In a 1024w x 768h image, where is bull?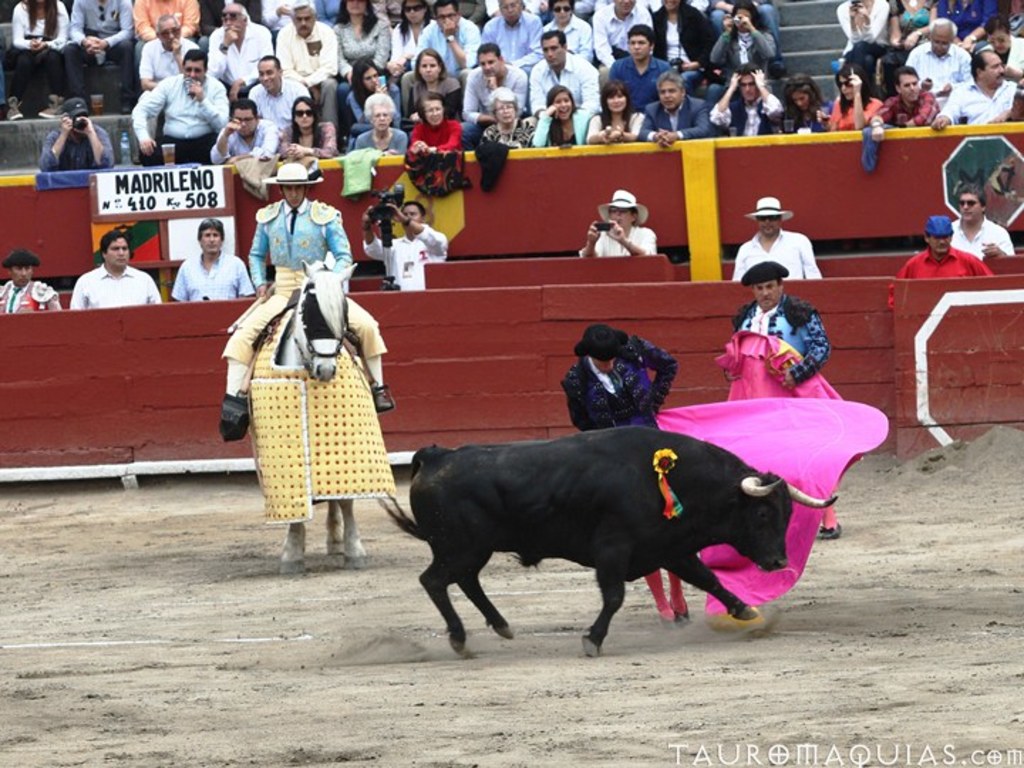
374,425,835,658.
